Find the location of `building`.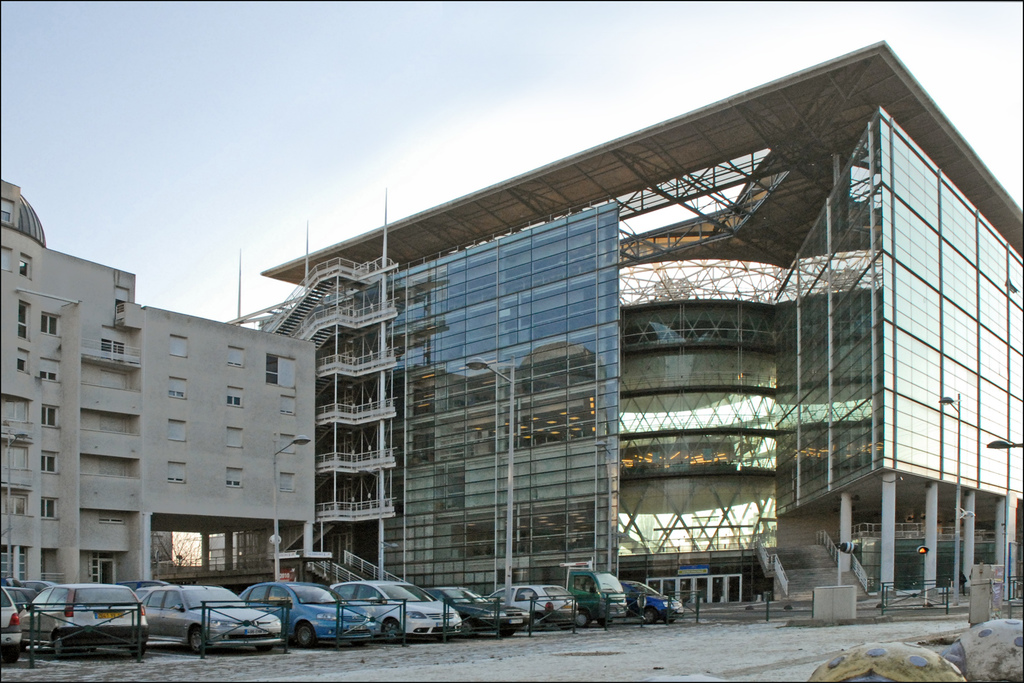
Location: BBox(232, 38, 1023, 604).
